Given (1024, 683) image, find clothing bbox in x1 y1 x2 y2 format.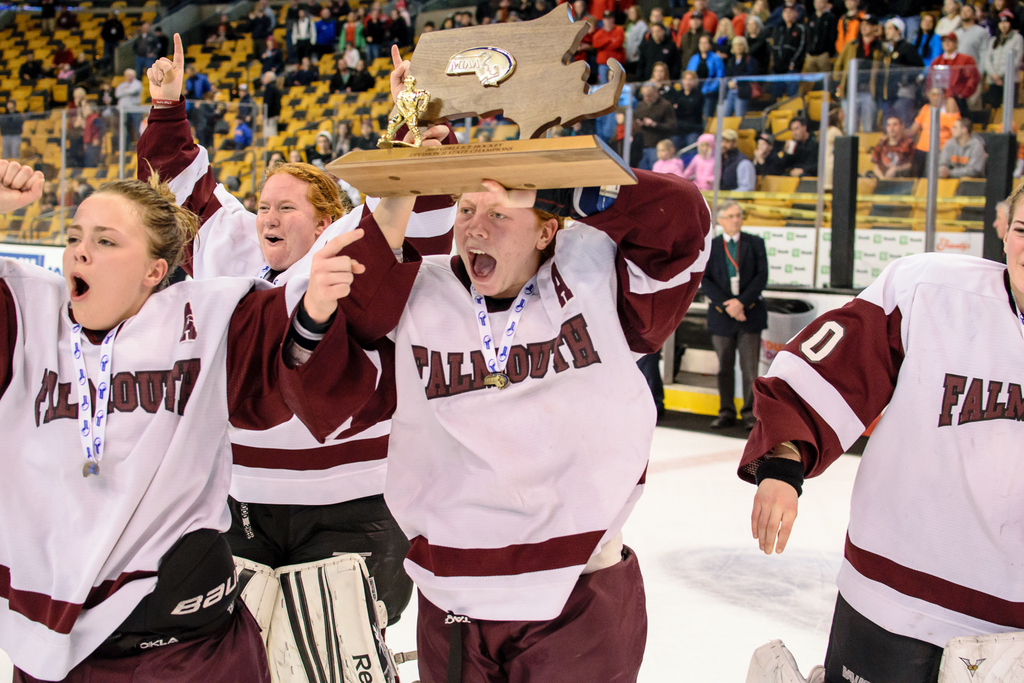
955 22 986 74.
